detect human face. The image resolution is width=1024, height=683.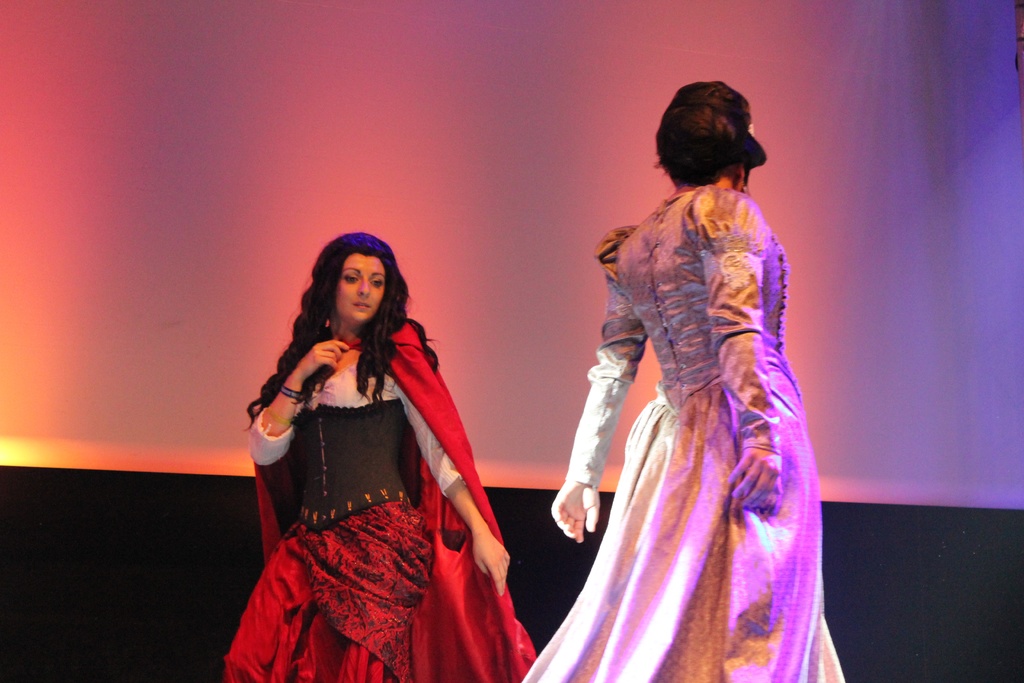
left=335, top=255, right=385, bottom=320.
